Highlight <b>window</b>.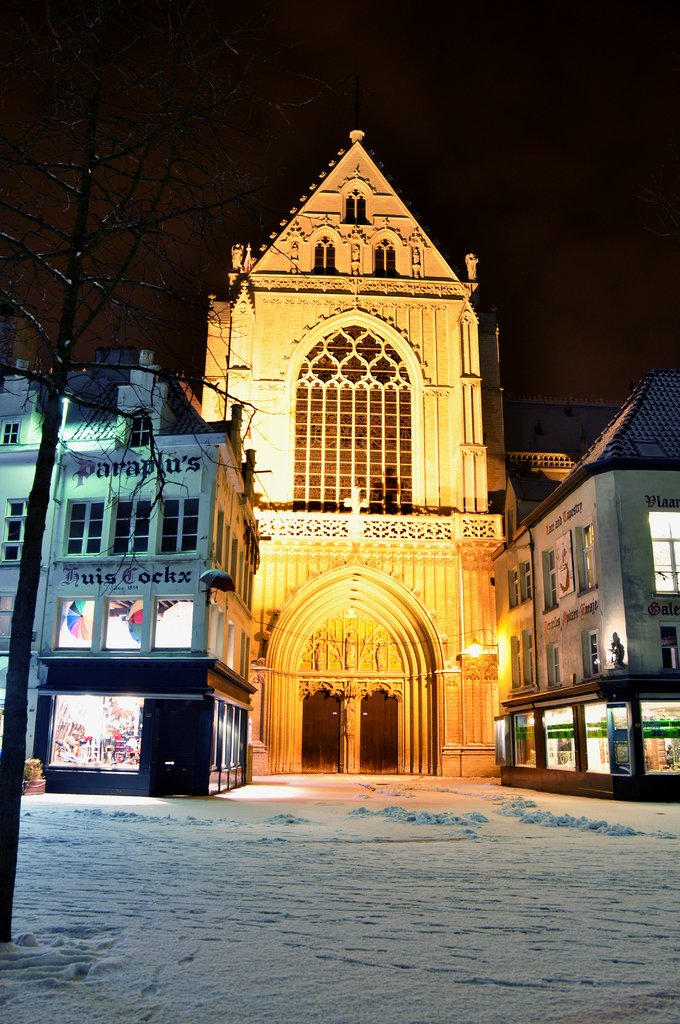
Highlighted region: left=540, top=645, right=562, bottom=689.
